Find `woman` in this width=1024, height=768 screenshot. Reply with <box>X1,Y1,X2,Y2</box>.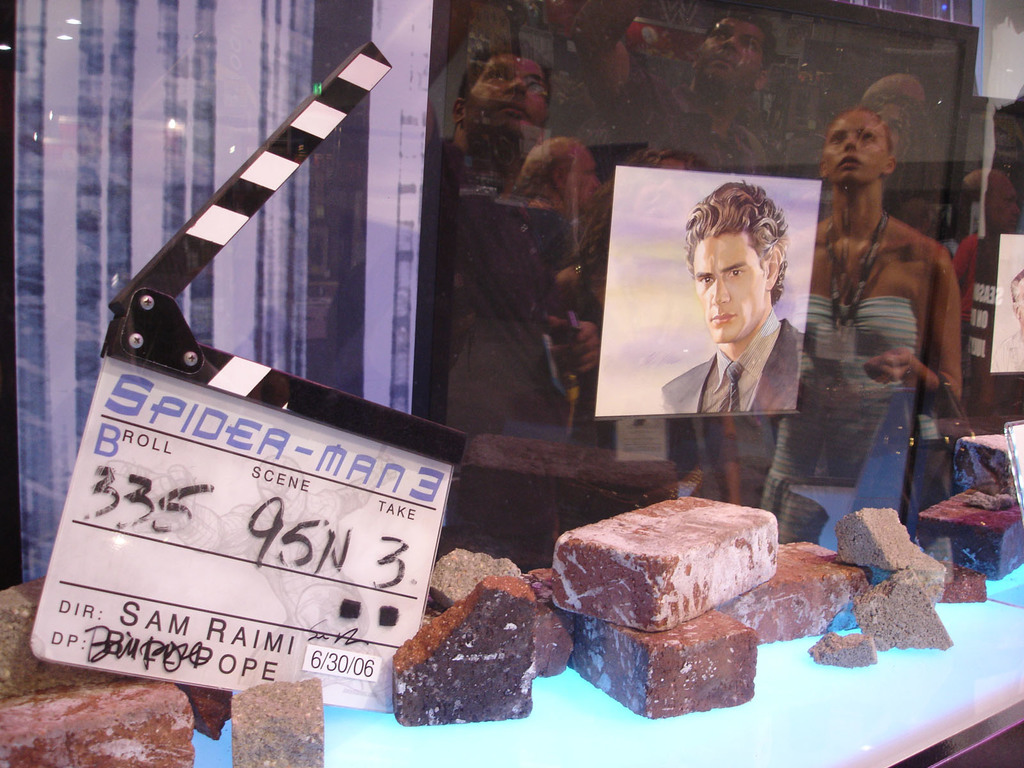
<box>806,107,959,543</box>.
